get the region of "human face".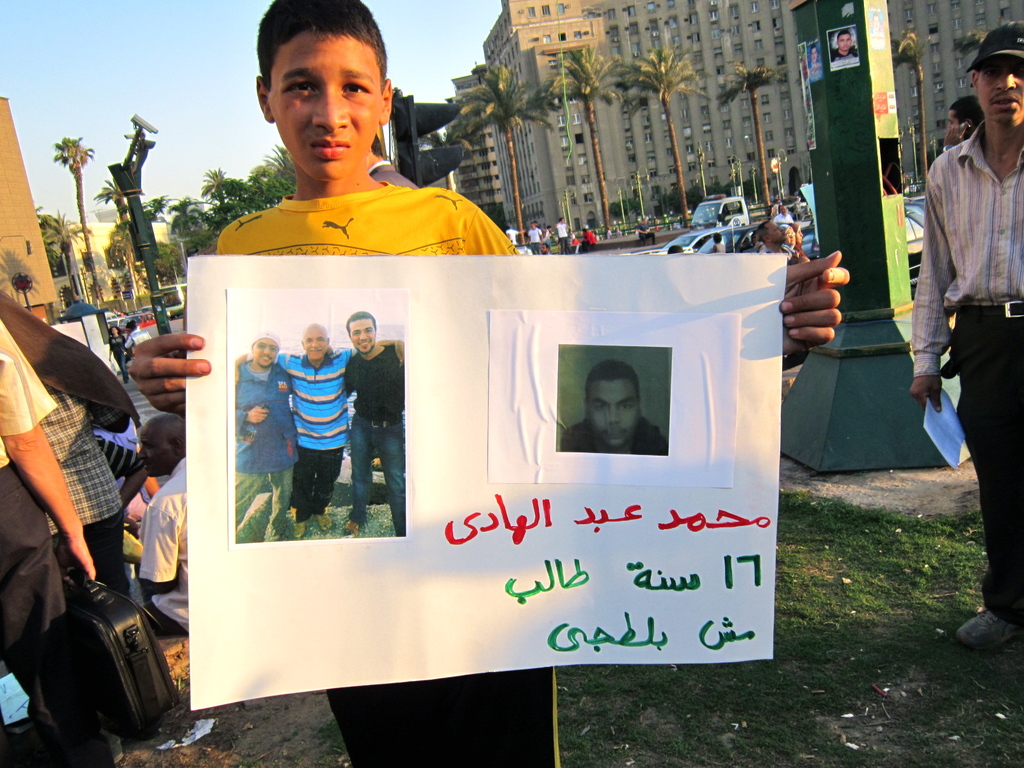
box(254, 338, 278, 367).
